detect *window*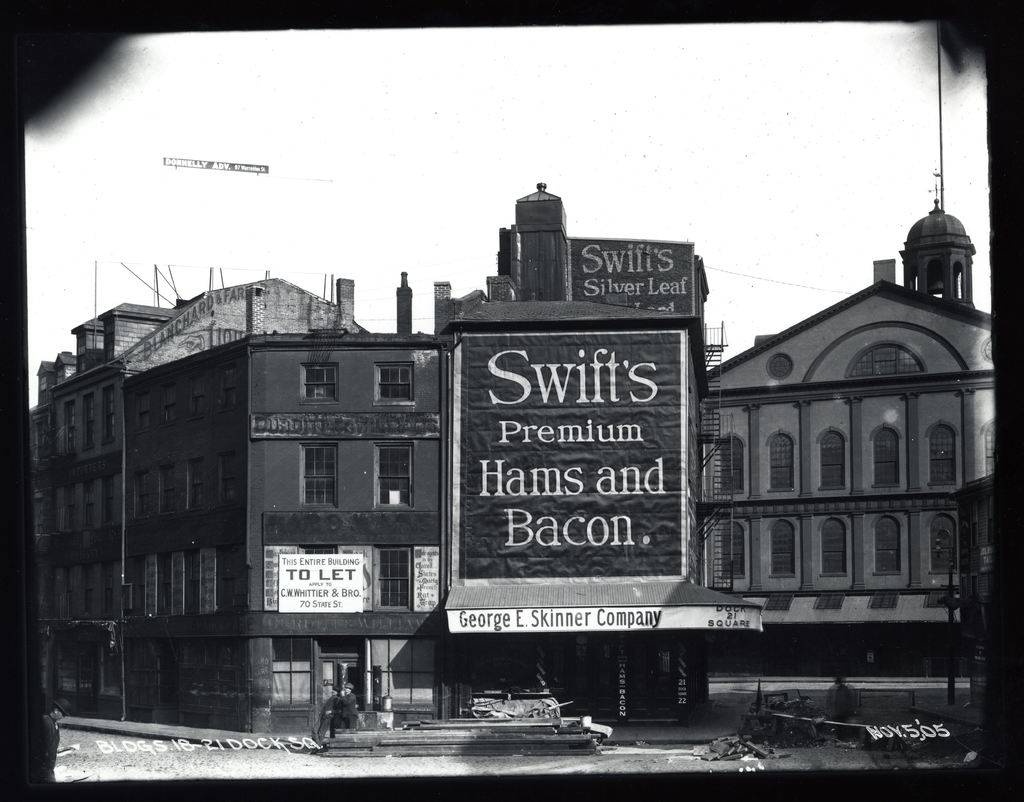
x1=845, y1=342, x2=934, y2=381
